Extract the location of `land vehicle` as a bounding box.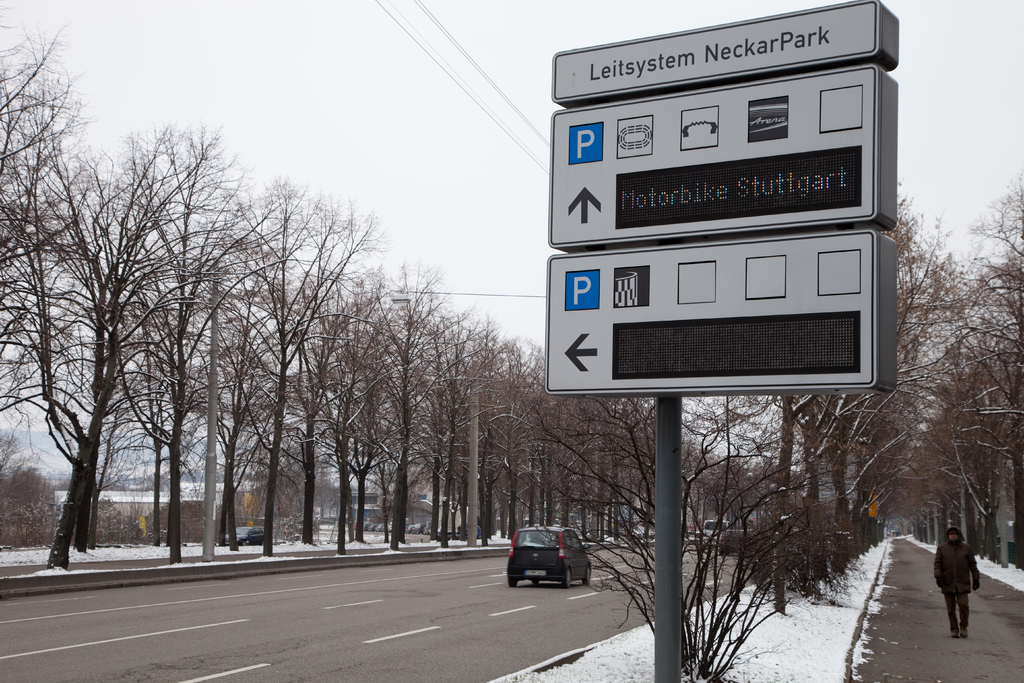
362 521 372 532.
